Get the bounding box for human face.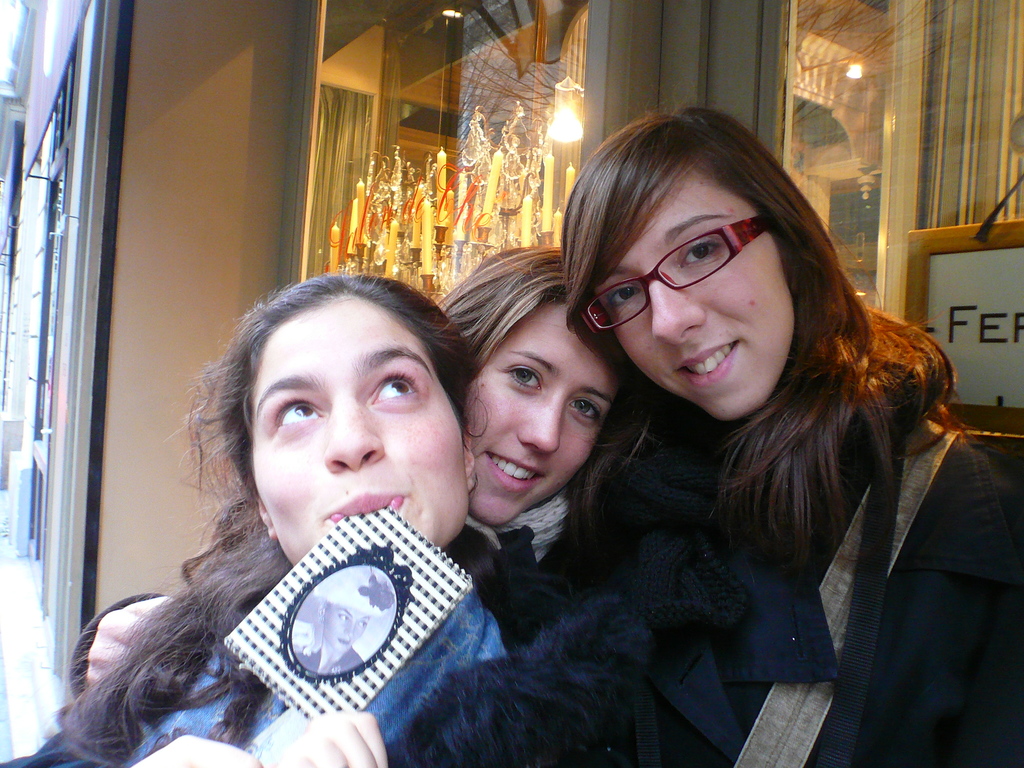
[327,604,373,650].
